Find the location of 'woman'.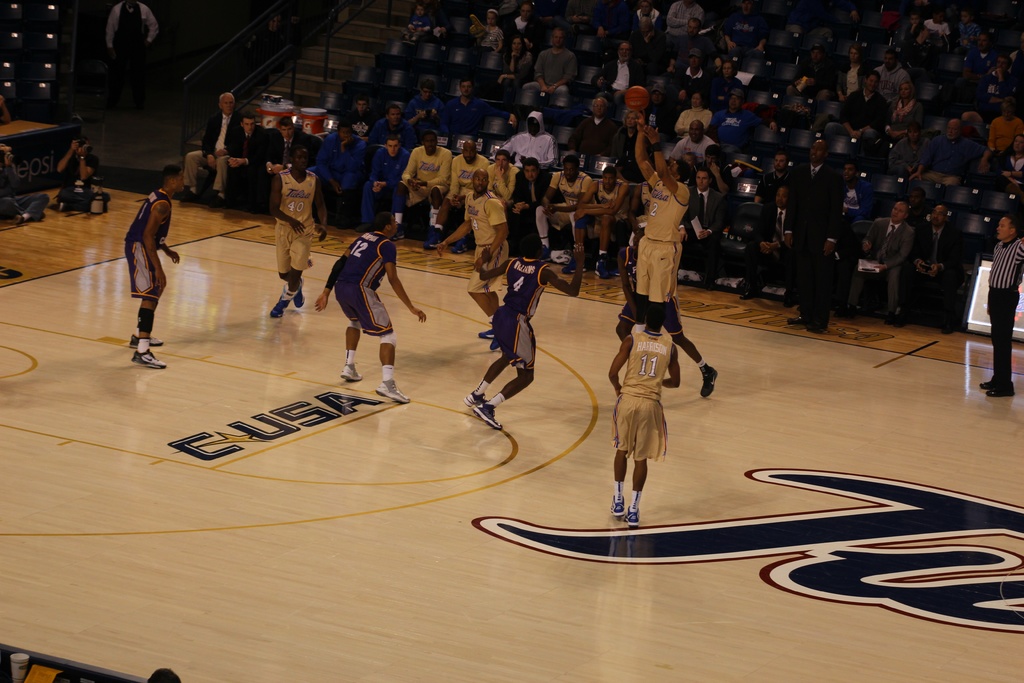
Location: {"left": 673, "top": 88, "right": 714, "bottom": 133}.
